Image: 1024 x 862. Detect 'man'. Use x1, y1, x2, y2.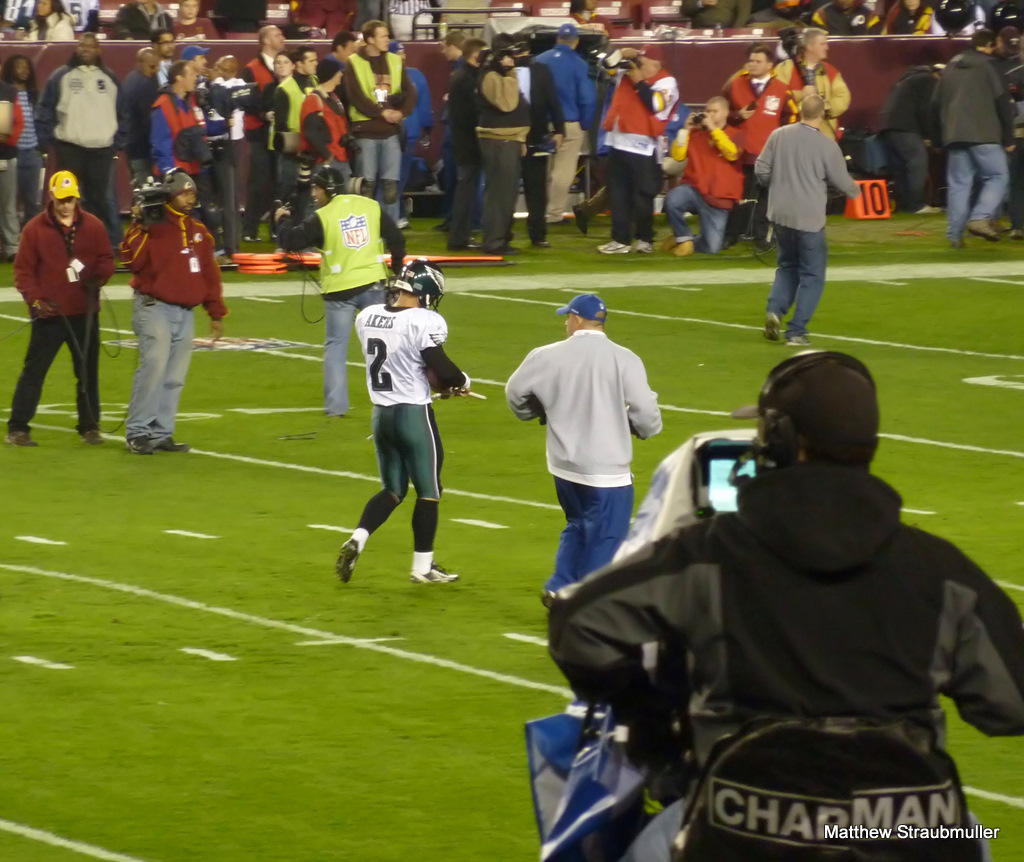
774, 34, 845, 140.
